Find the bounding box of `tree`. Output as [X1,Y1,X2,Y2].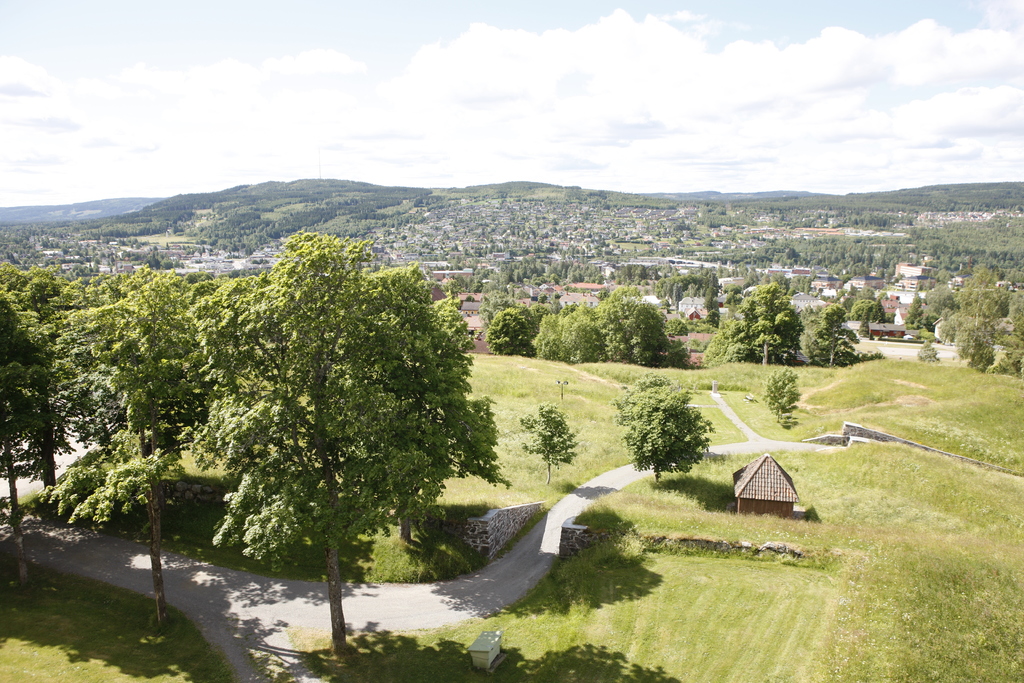
[45,279,215,618].
